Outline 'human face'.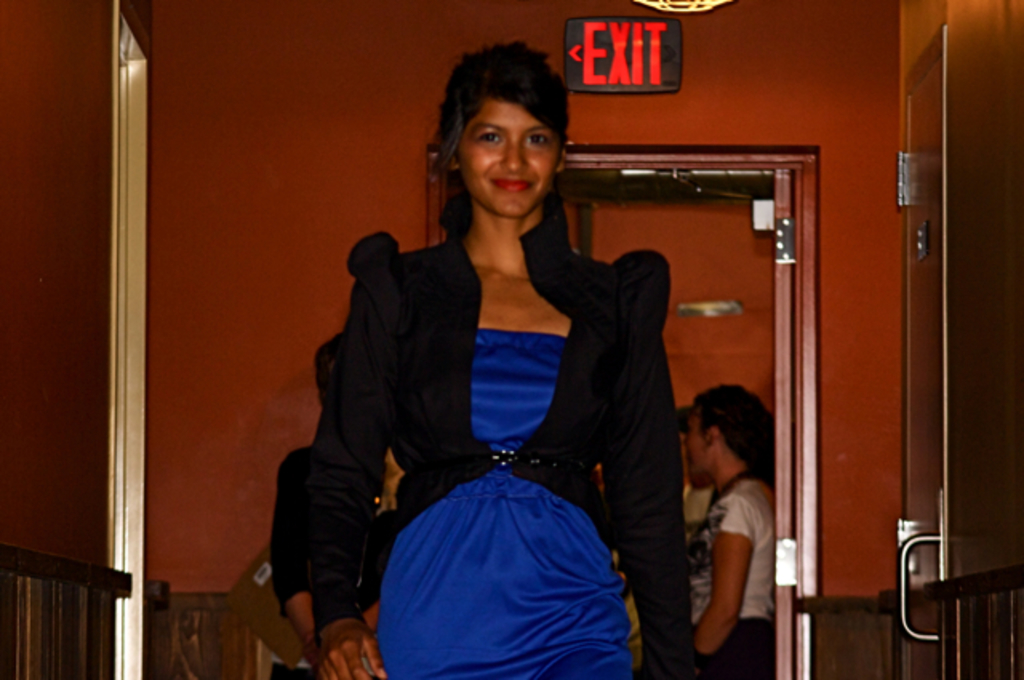
Outline: bbox=(453, 98, 565, 216).
